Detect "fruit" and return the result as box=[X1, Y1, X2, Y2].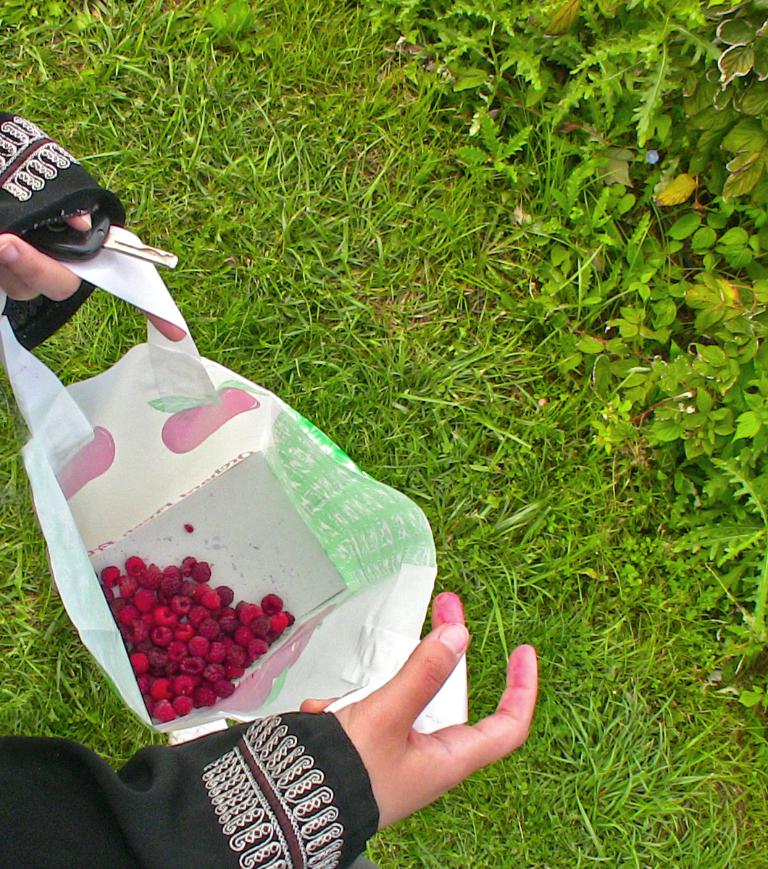
box=[114, 582, 314, 743].
